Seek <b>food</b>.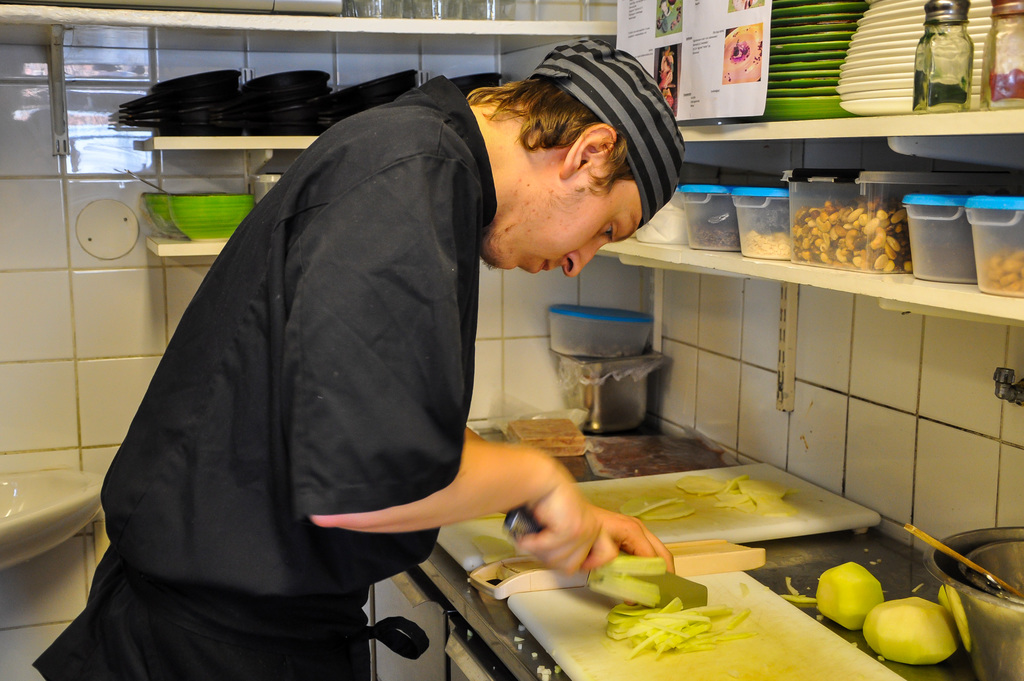
pyautogui.locateOnScreen(467, 629, 471, 636).
